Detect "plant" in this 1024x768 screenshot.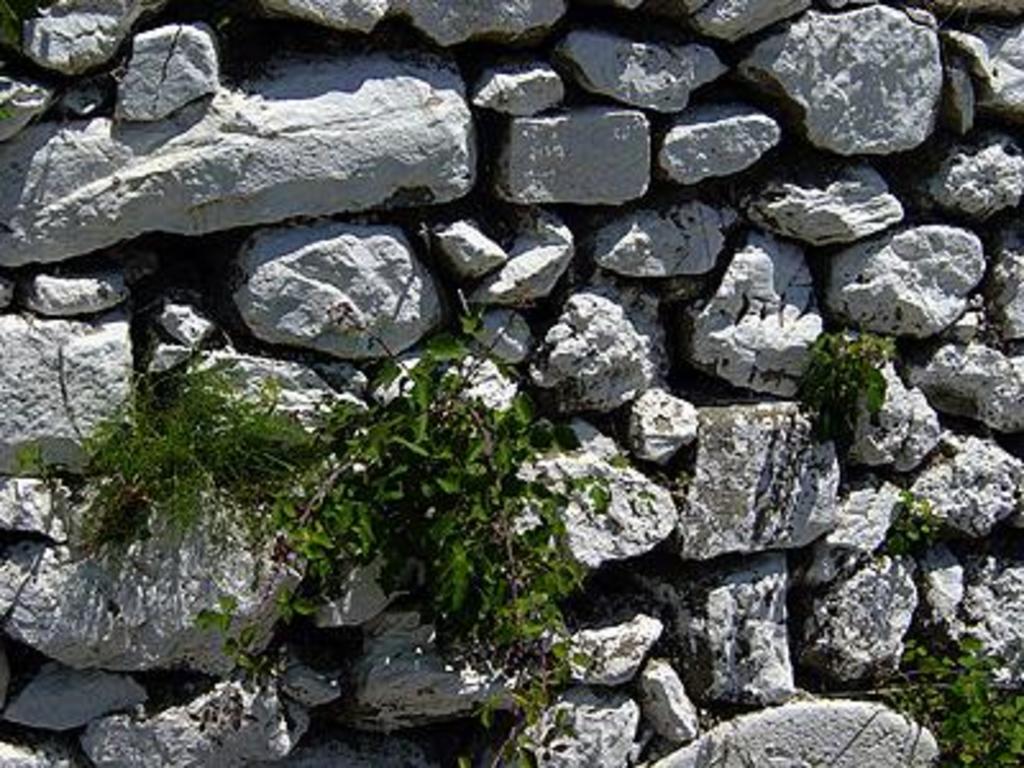
Detection: x1=878 y1=481 x2=937 y2=556.
